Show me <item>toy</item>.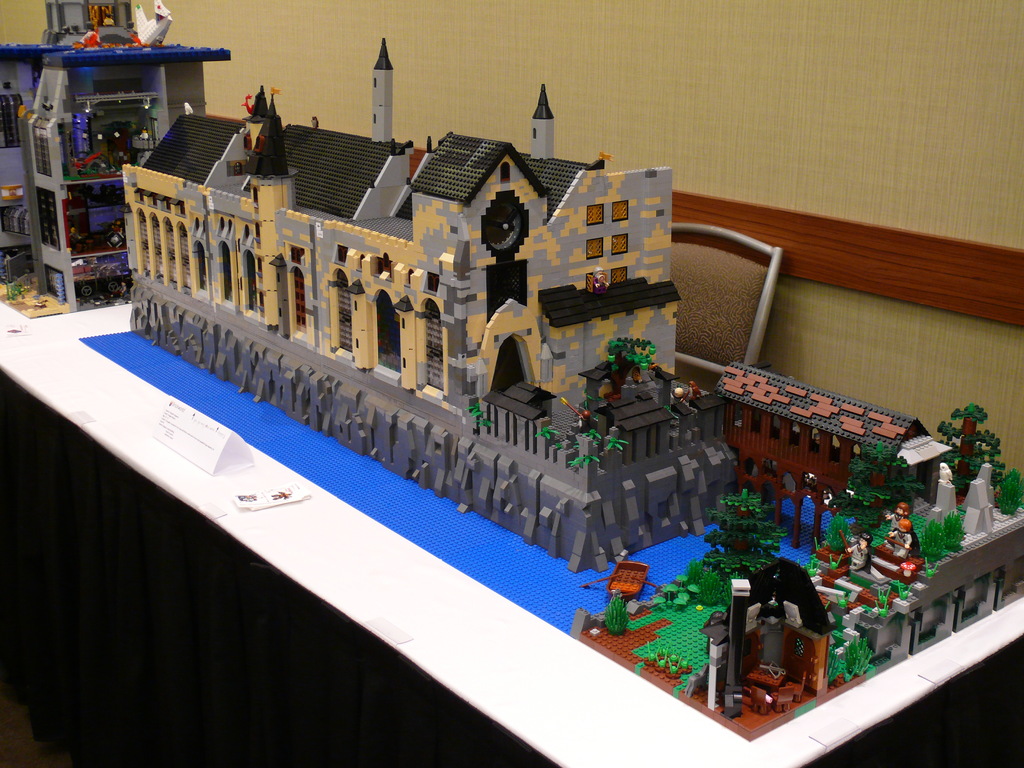
<item>toy</item> is here: bbox=[691, 399, 1023, 710].
